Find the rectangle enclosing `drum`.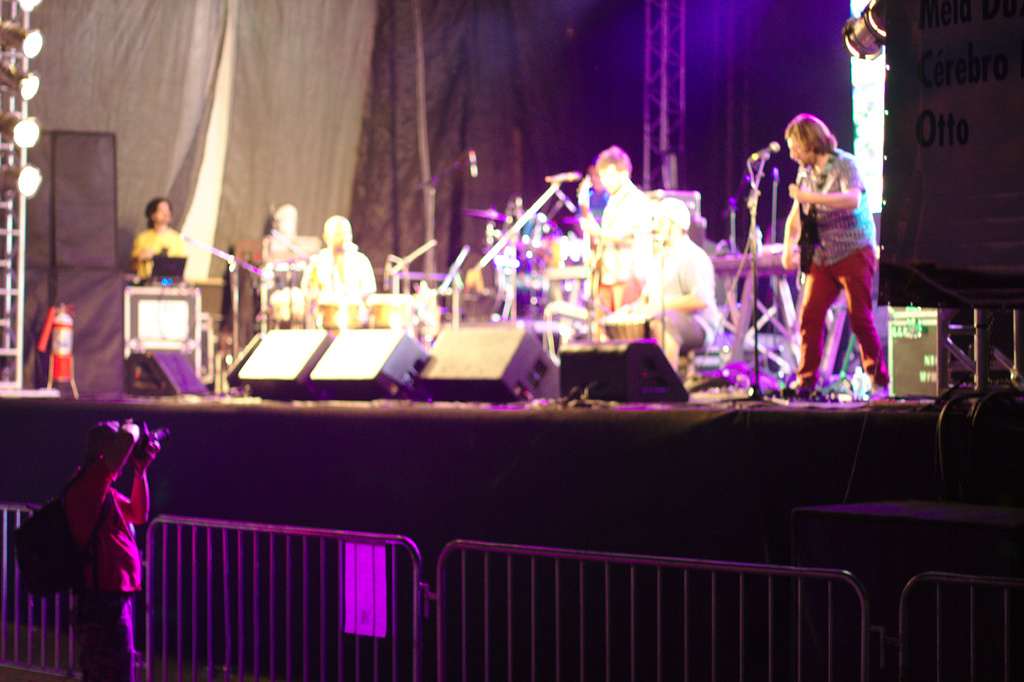
bbox=(362, 293, 412, 325).
